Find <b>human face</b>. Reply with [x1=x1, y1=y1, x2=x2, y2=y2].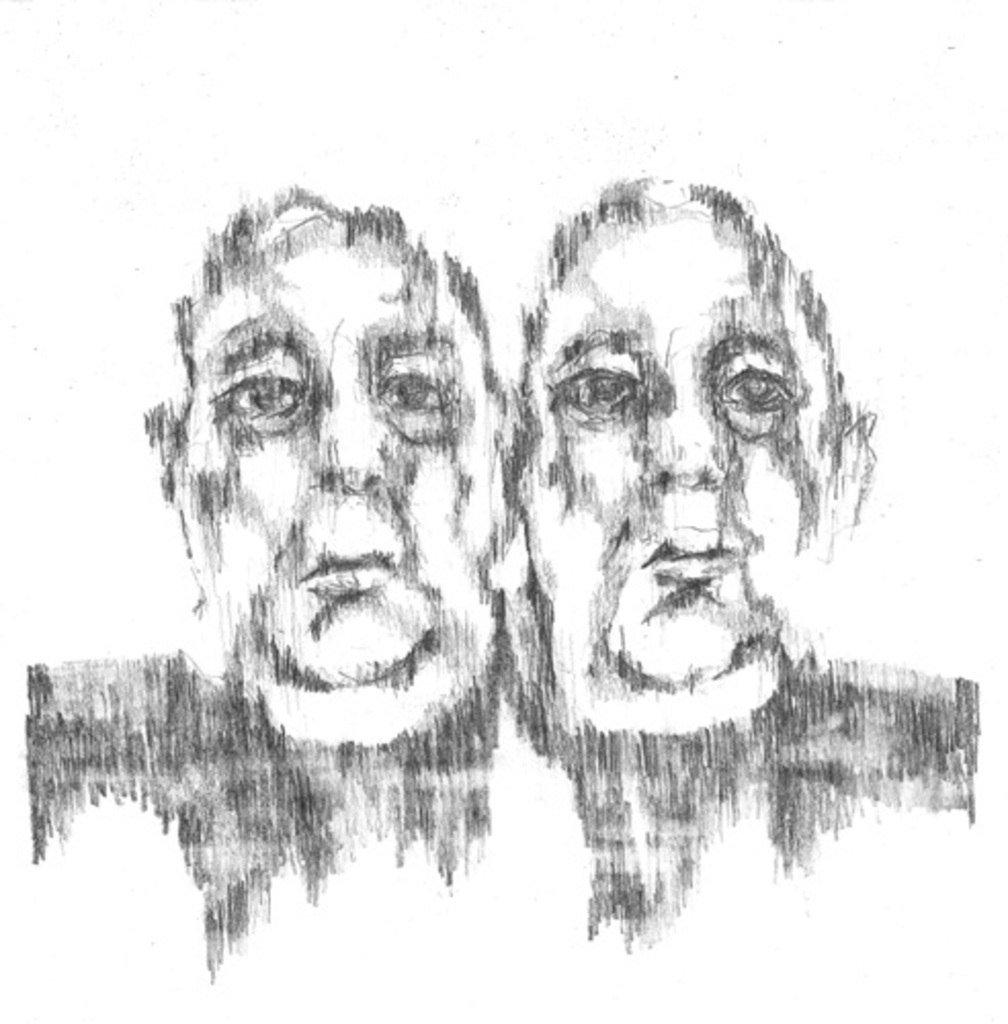
[x1=529, y1=225, x2=820, y2=686].
